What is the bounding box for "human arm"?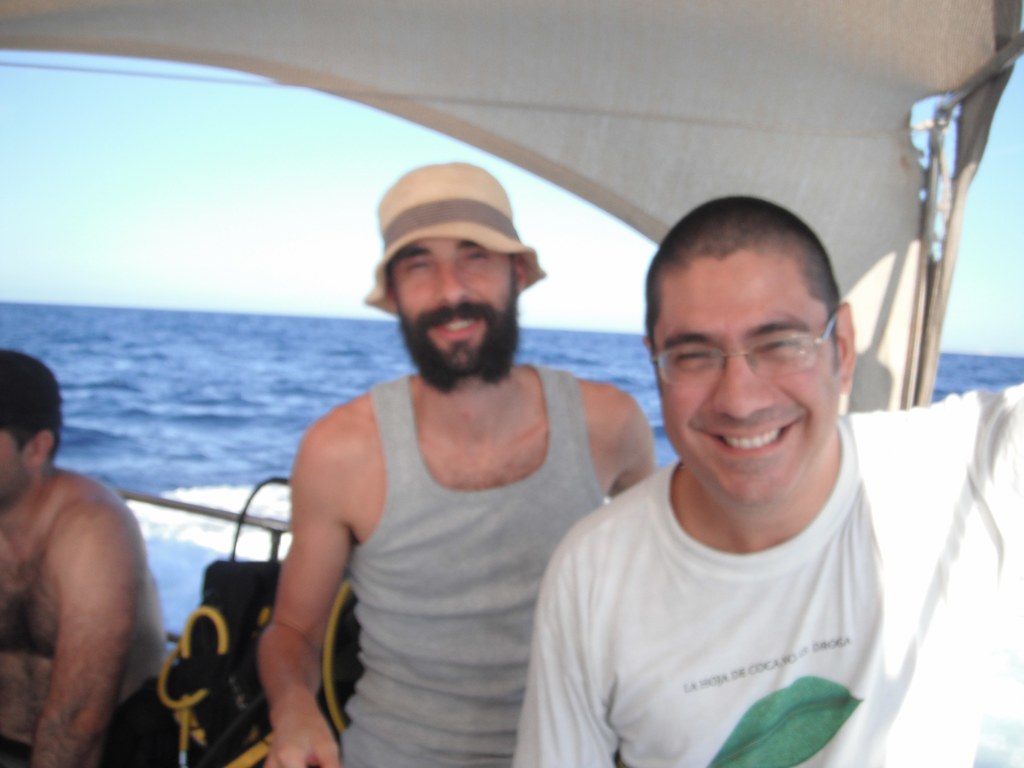
Rect(995, 380, 1023, 569).
